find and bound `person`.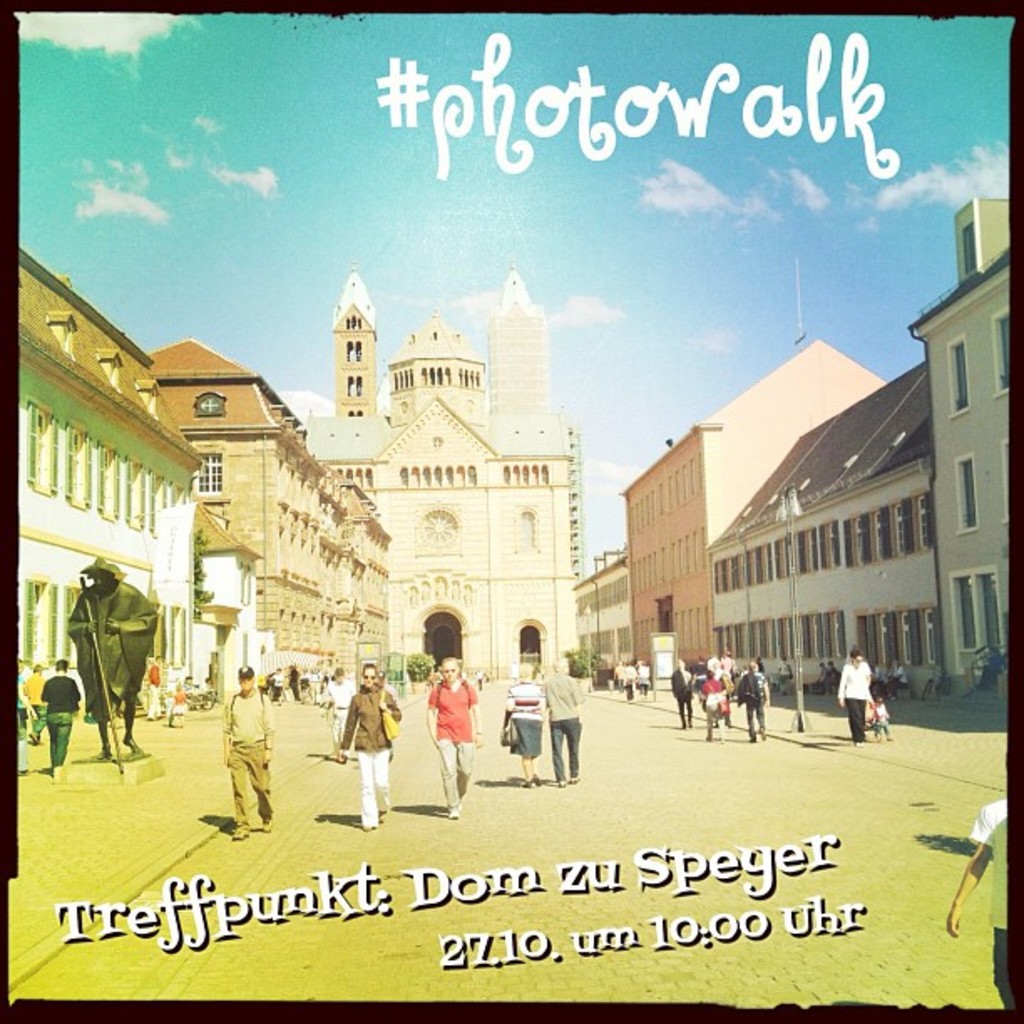
Bound: detection(221, 664, 274, 842).
